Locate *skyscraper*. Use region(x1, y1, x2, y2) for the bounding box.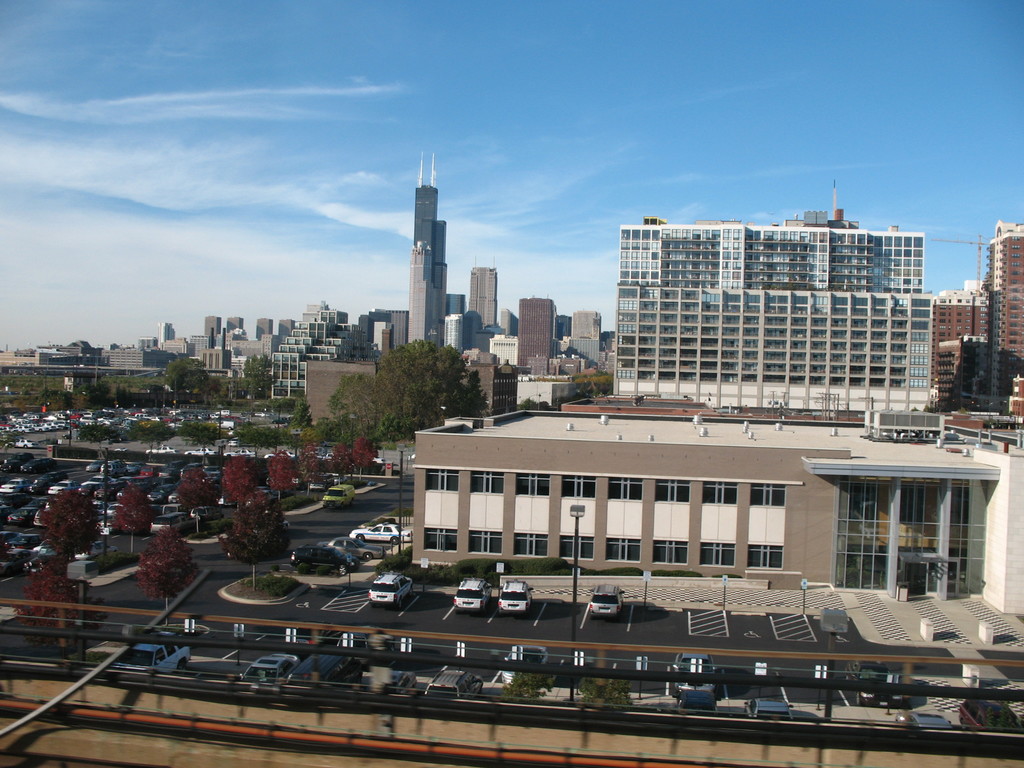
region(225, 314, 246, 335).
